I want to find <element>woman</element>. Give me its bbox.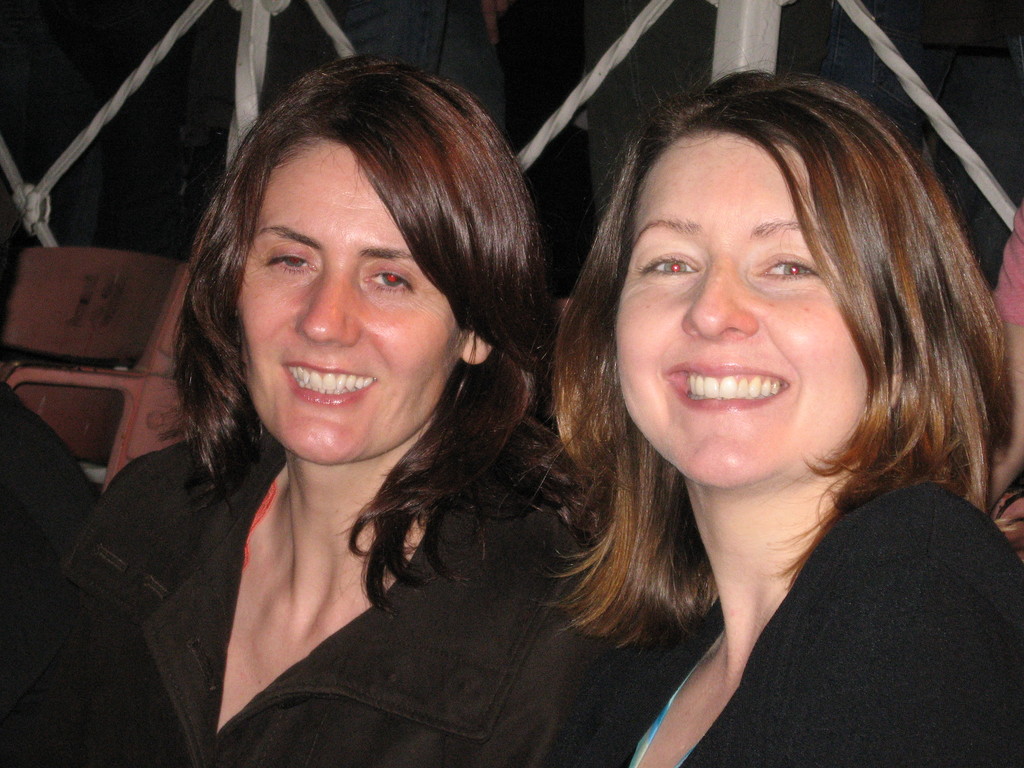
x1=10, y1=56, x2=668, y2=767.
